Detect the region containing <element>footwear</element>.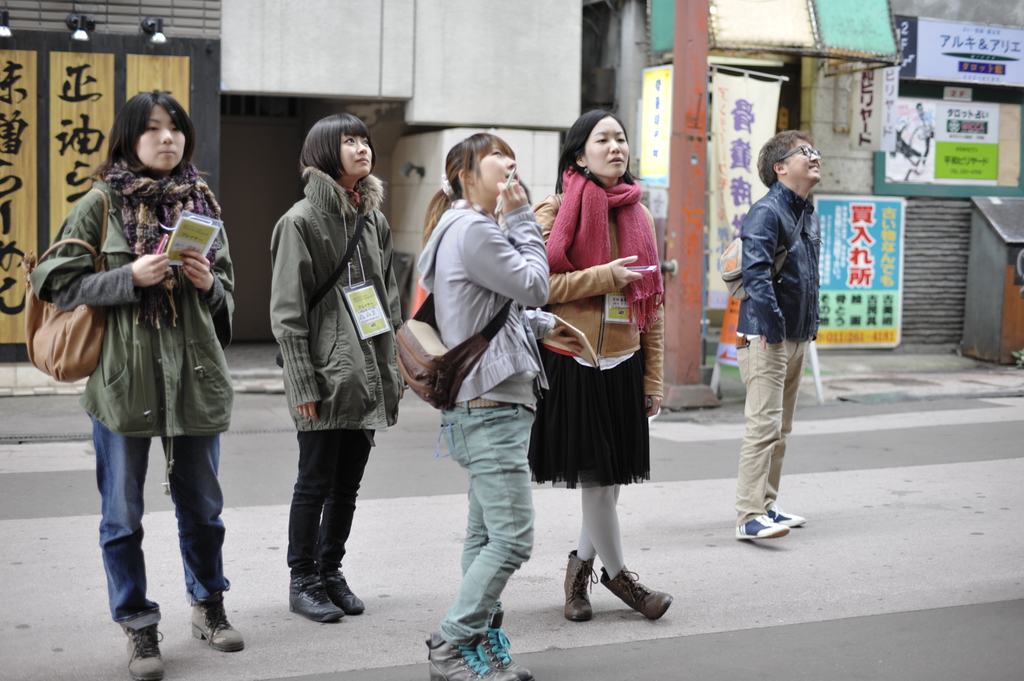
rect(325, 566, 365, 618).
